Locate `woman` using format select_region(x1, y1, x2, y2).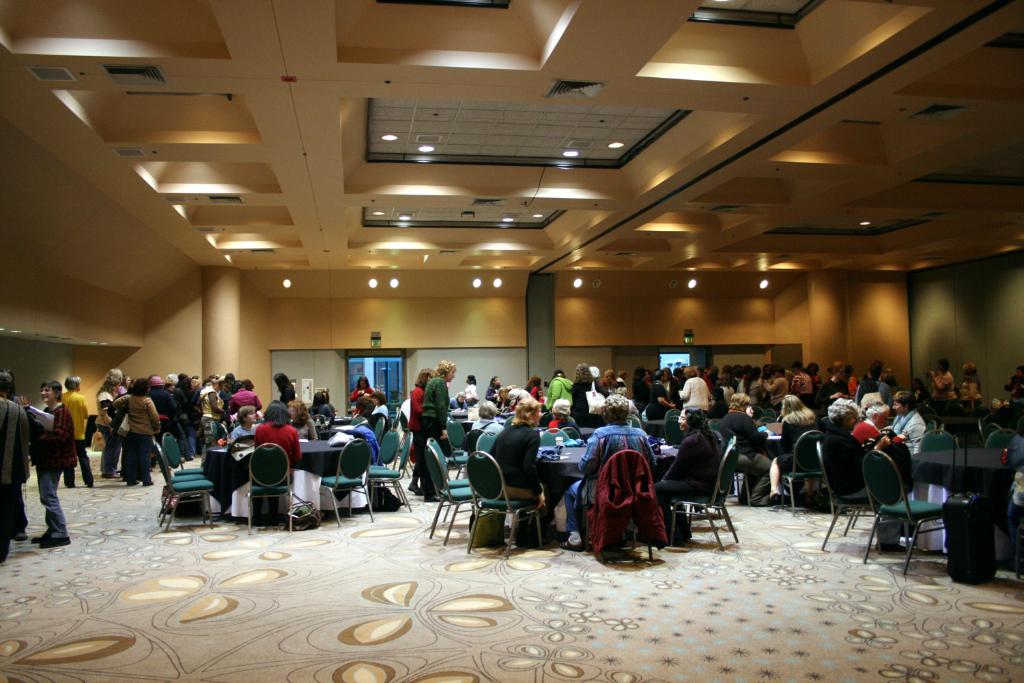
select_region(464, 374, 476, 403).
